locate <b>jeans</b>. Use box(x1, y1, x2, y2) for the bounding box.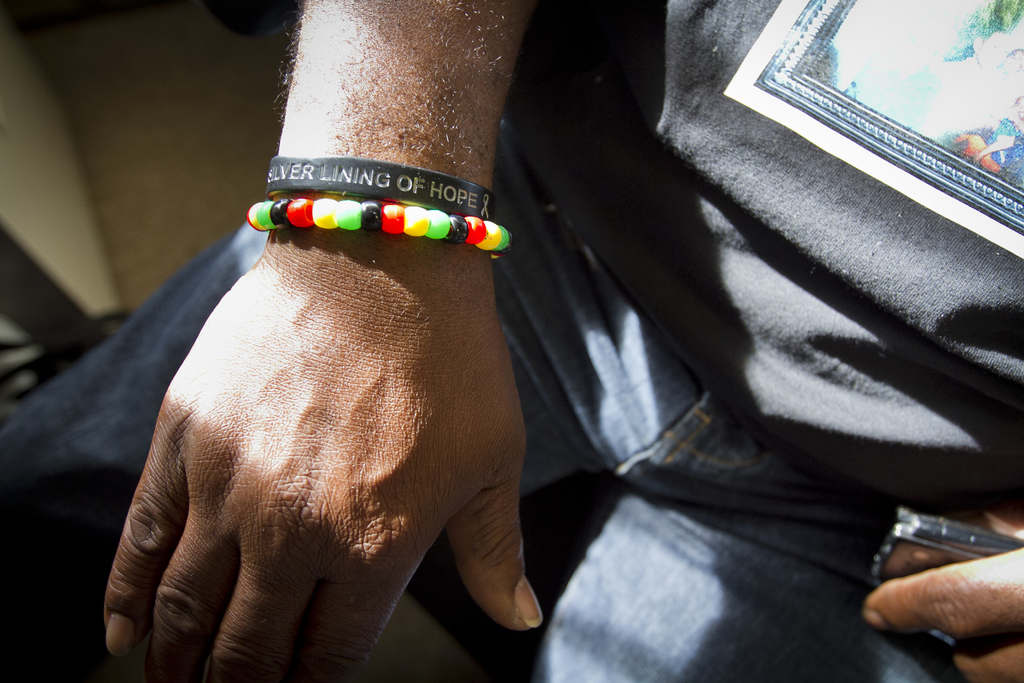
box(0, 123, 936, 682).
